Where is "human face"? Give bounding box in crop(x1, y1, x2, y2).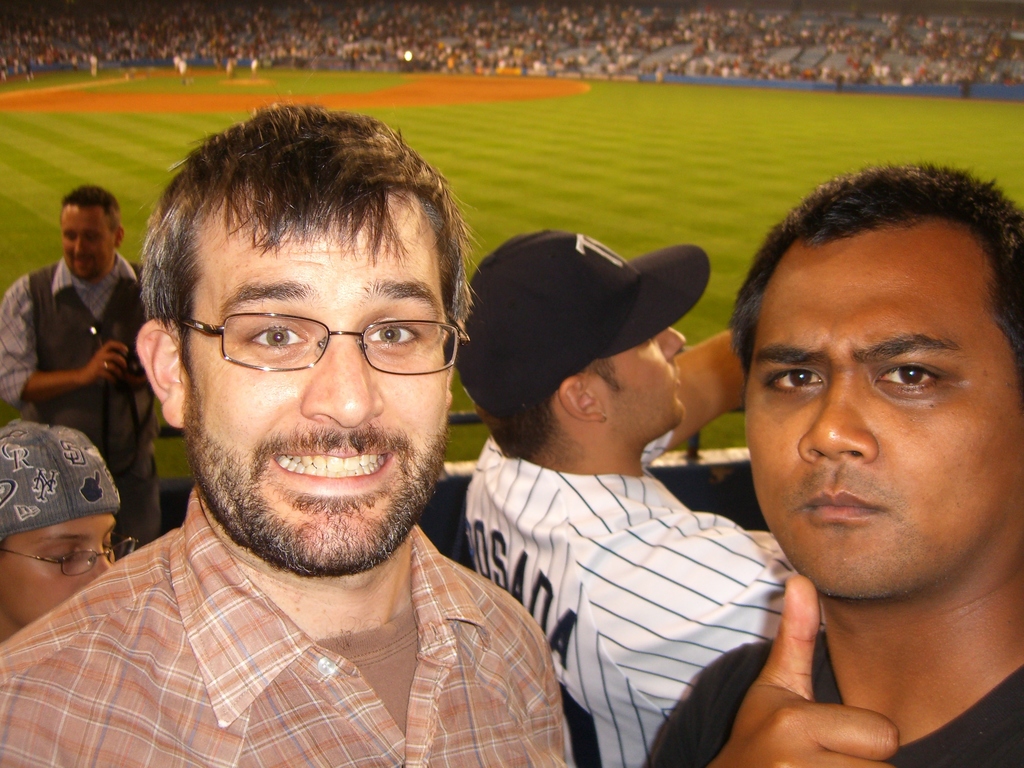
crop(747, 223, 1023, 598).
